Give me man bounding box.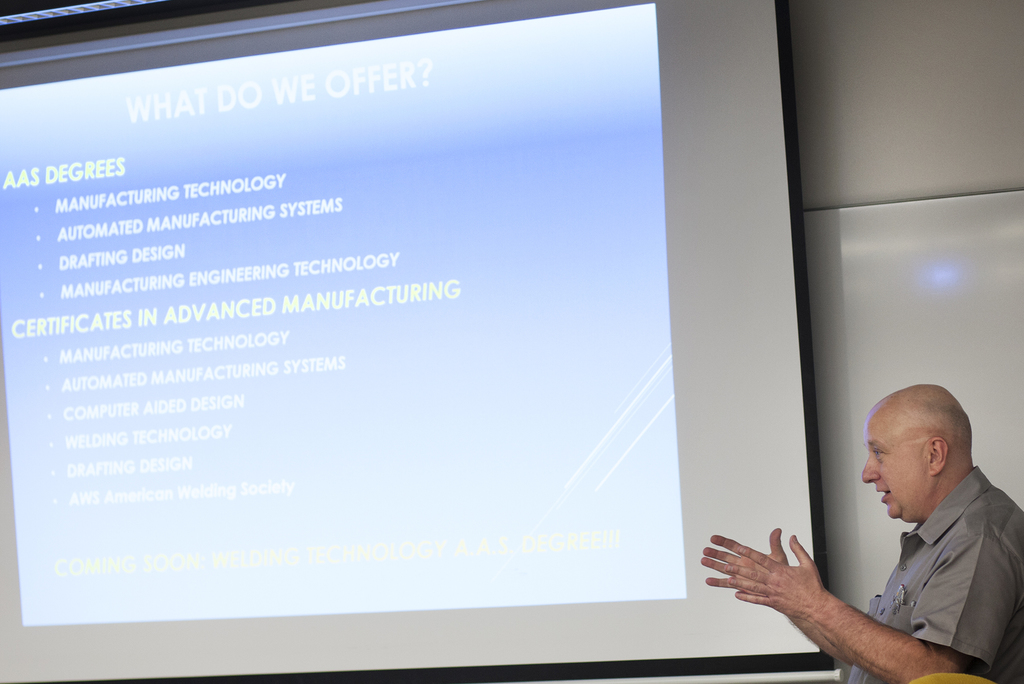
box=[746, 371, 1023, 680].
